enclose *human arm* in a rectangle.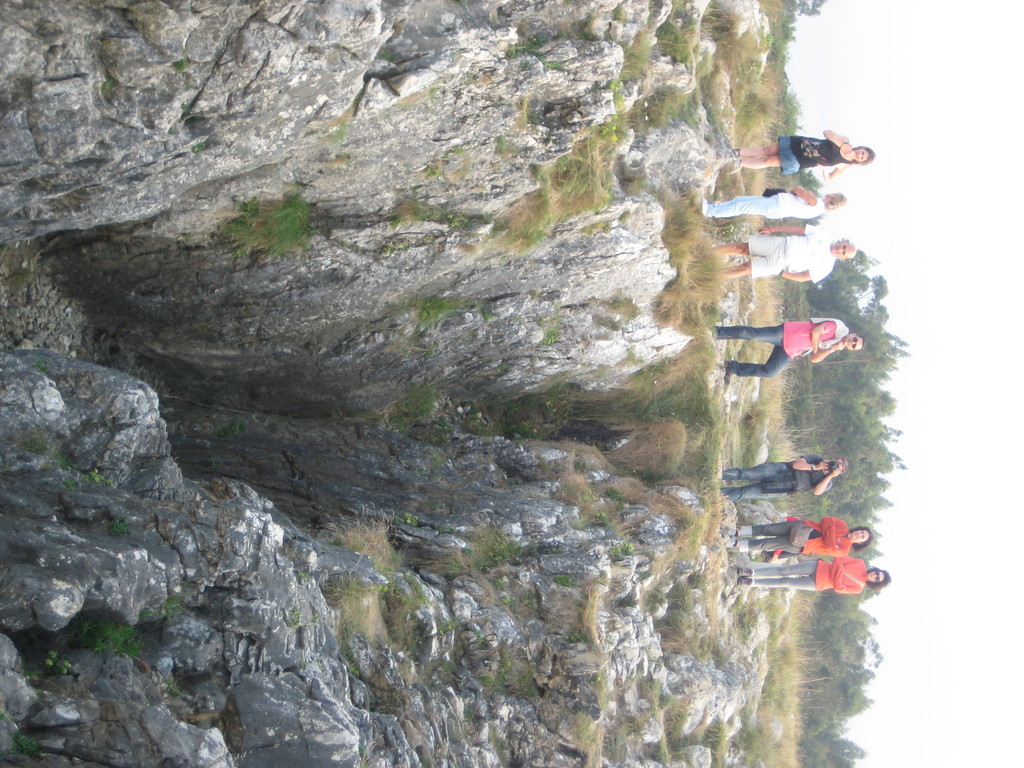
crop(810, 340, 844, 366).
